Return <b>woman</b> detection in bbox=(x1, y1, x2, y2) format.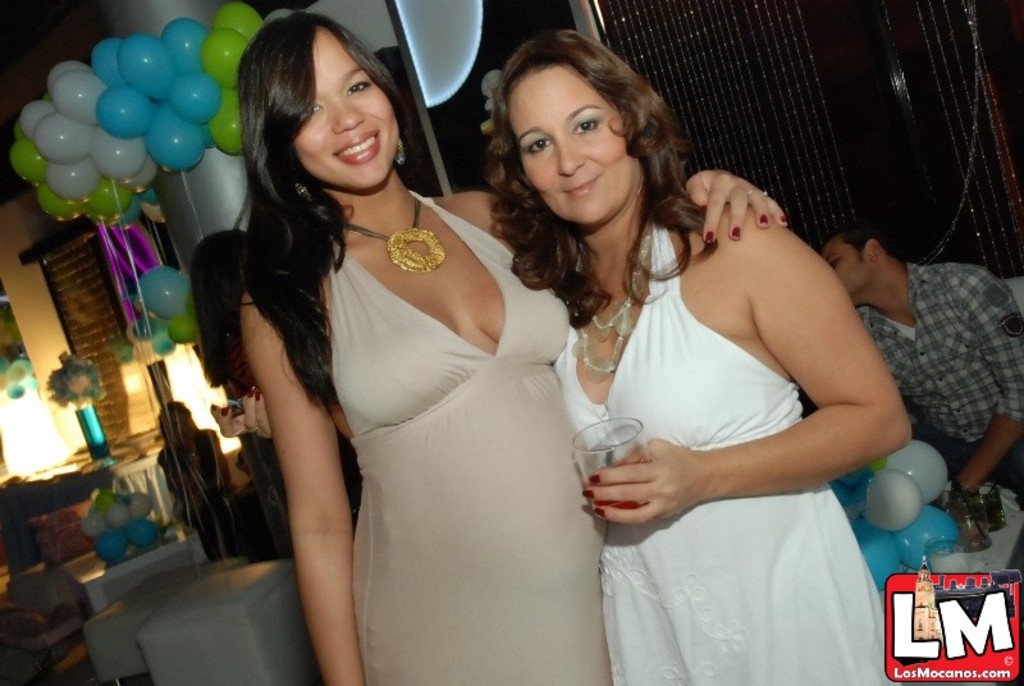
bbox=(212, 220, 300, 564).
